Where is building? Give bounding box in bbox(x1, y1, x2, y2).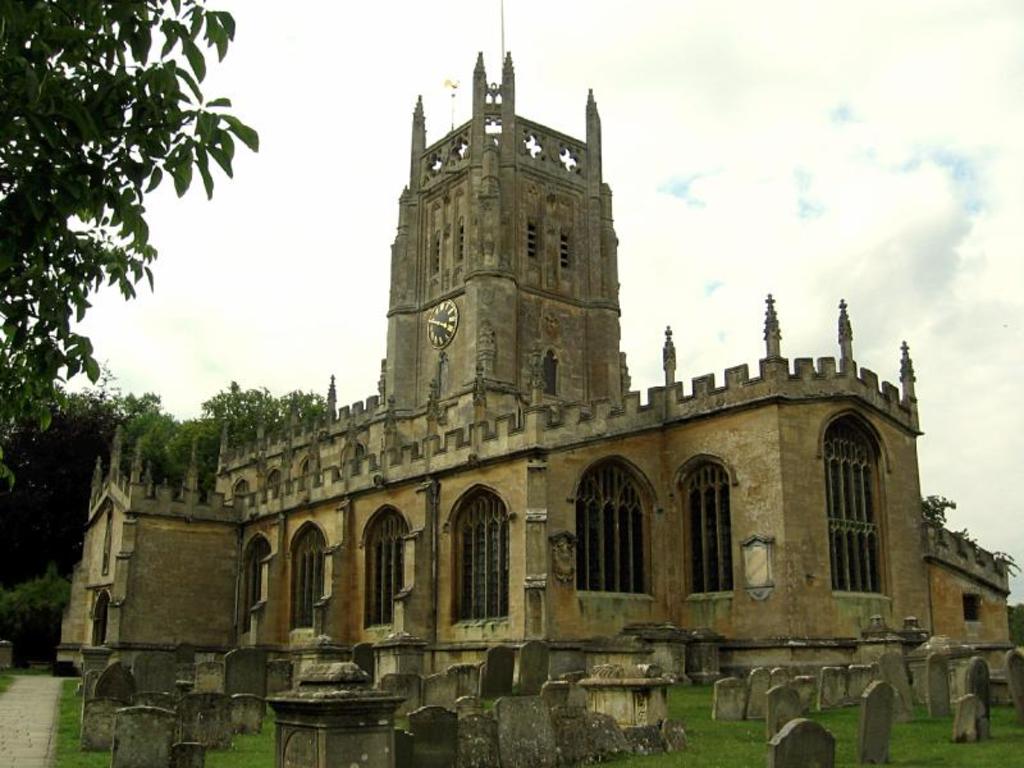
bbox(49, 0, 1015, 685).
